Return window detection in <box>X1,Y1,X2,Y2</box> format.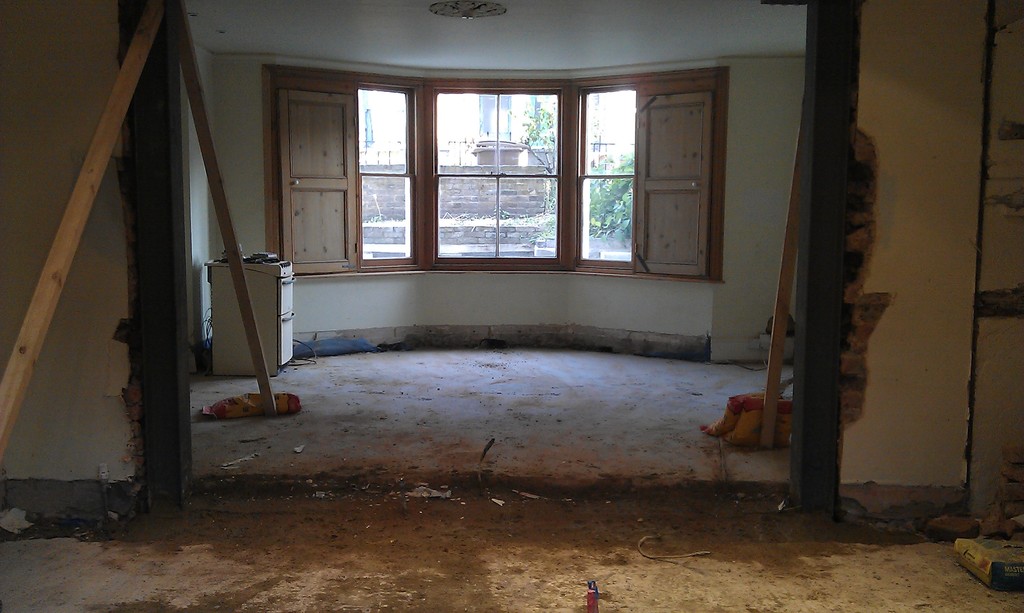
<box>262,53,729,285</box>.
